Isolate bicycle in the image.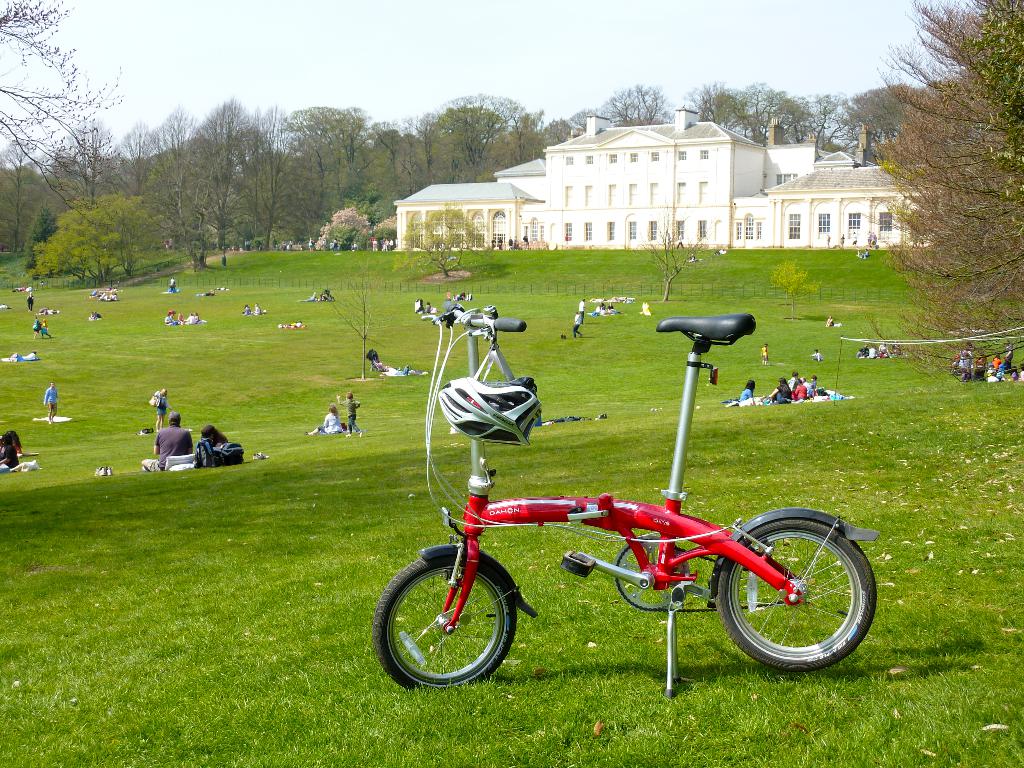
Isolated region: x1=372, y1=301, x2=884, y2=698.
